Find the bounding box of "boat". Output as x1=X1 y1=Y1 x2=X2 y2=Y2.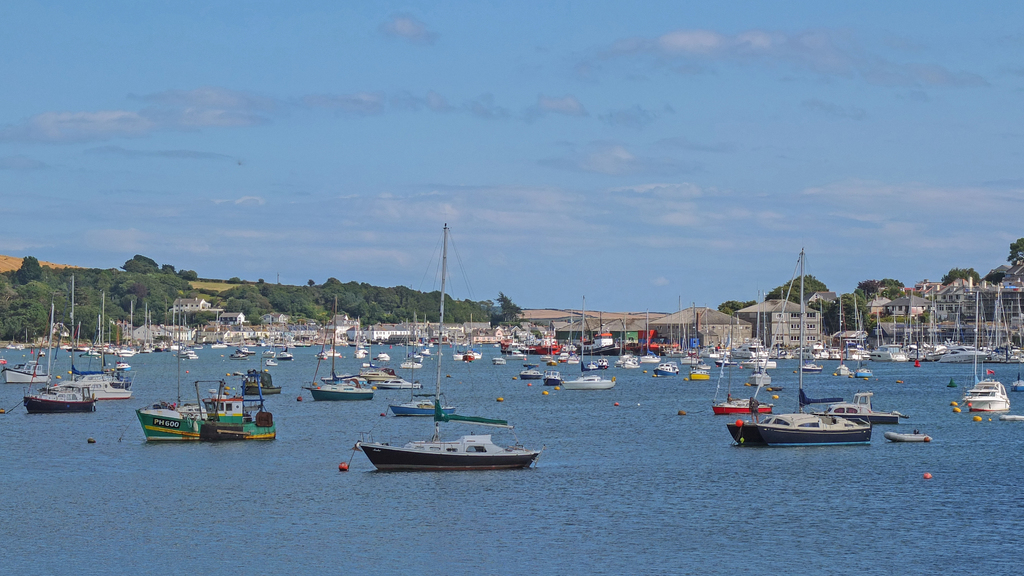
x1=388 y1=394 x2=456 y2=419.
